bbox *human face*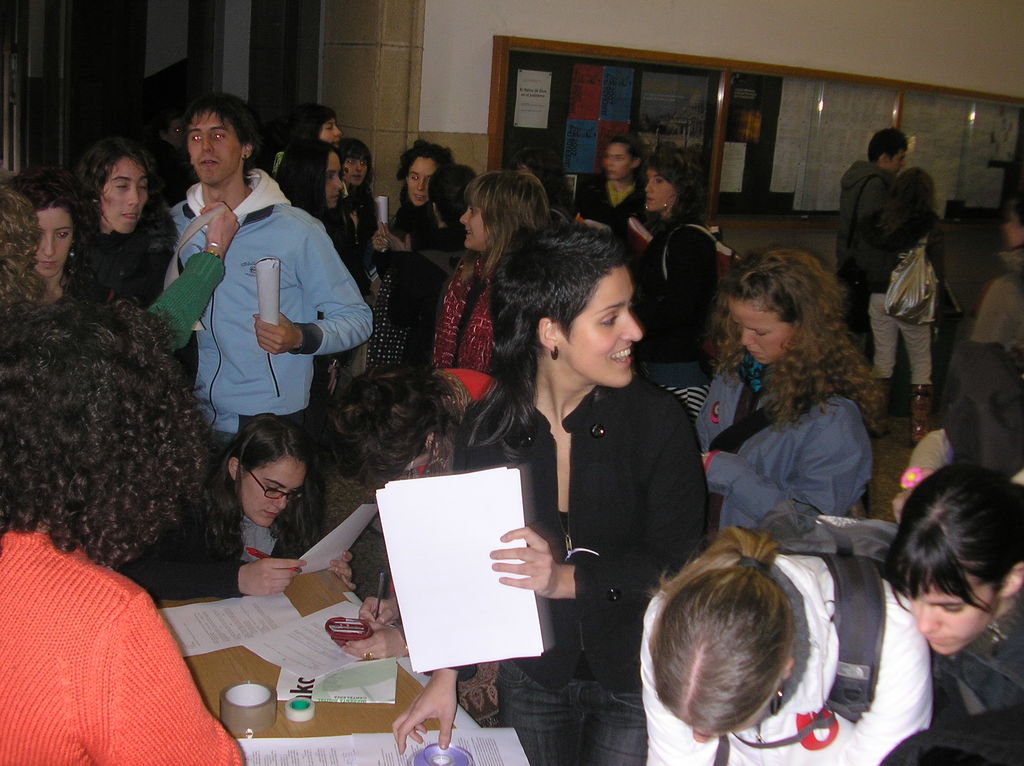
[left=39, top=207, right=75, bottom=282]
